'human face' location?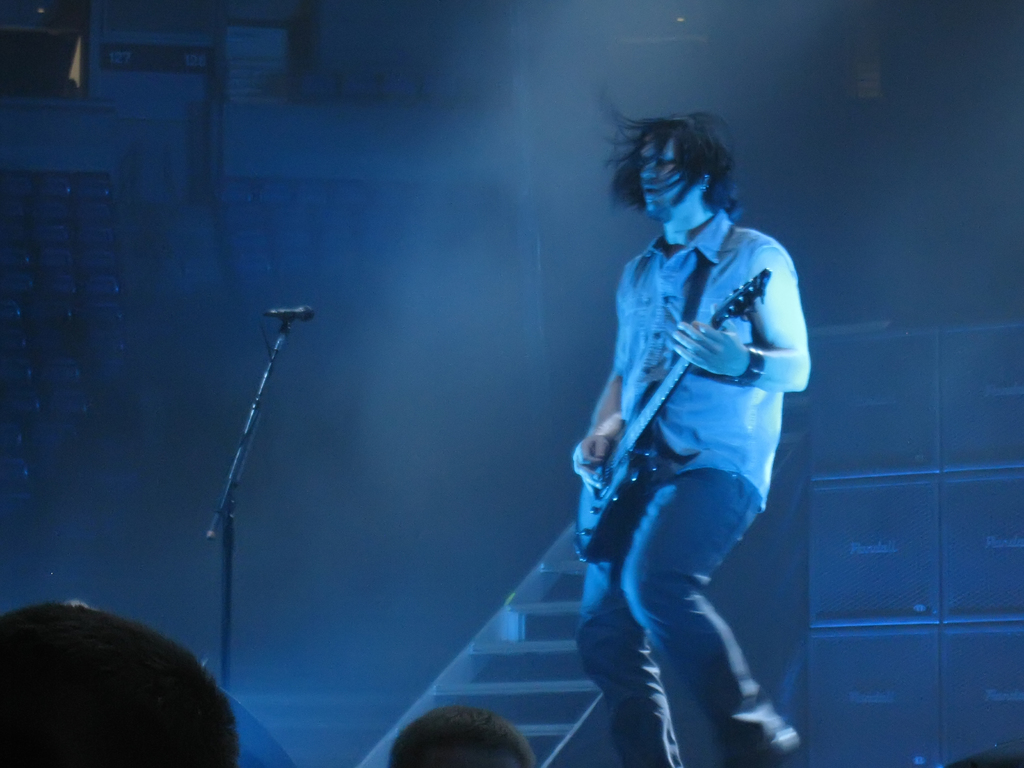
bbox(639, 140, 701, 223)
